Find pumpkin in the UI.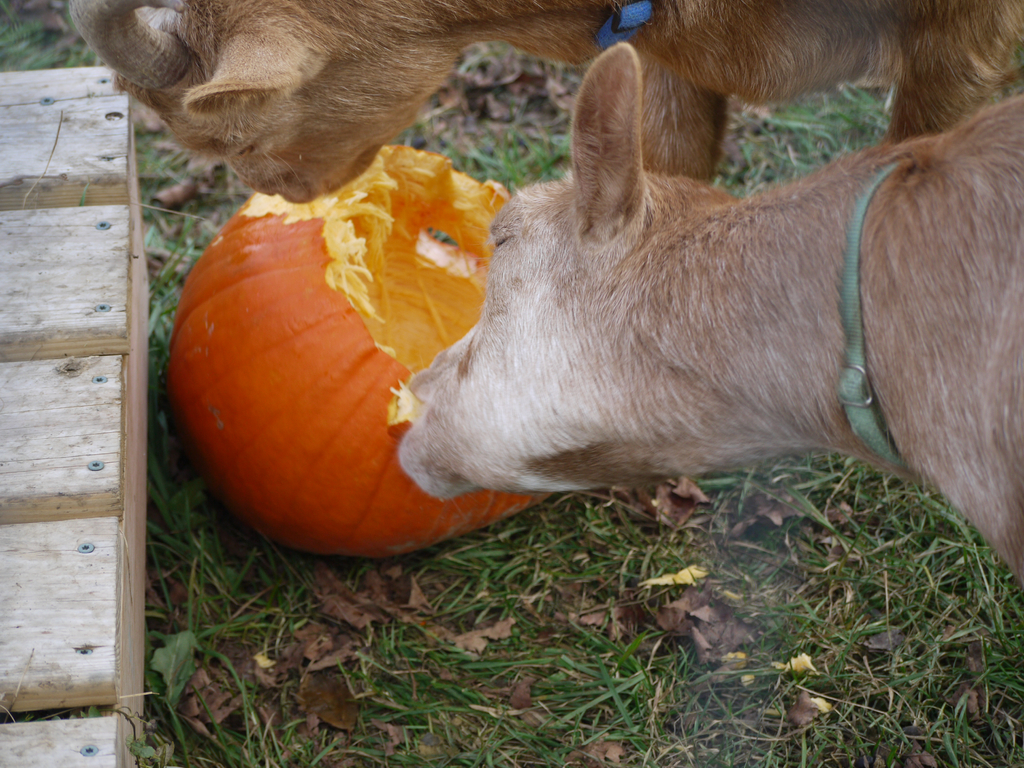
UI element at <region>170, 140, 565, 564</region>.
